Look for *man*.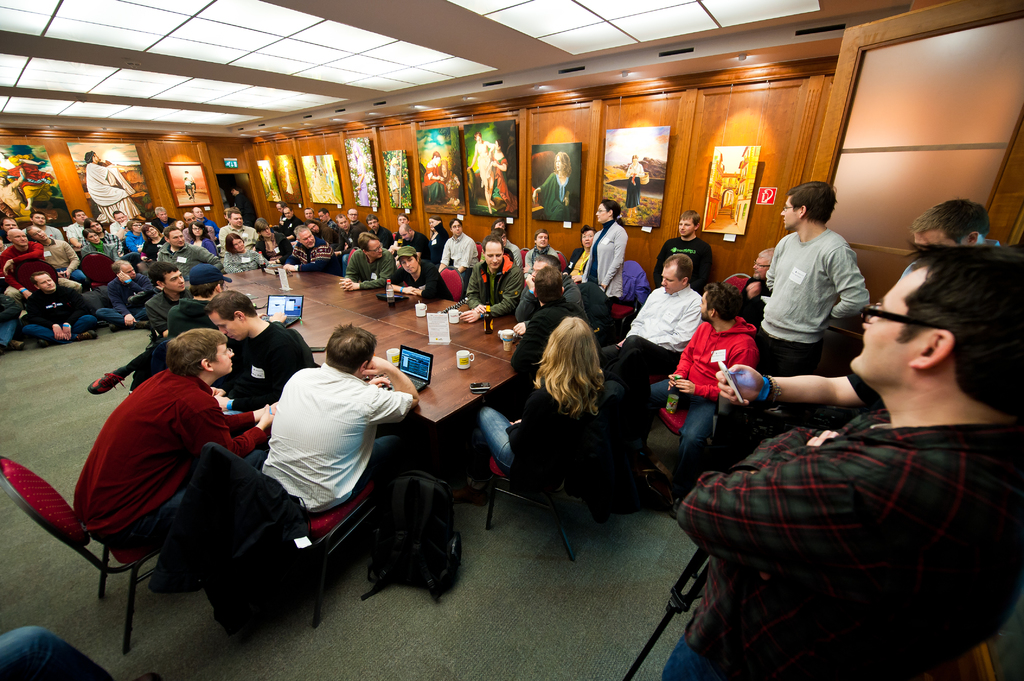
Found: detection(275, 220, 342, 284).
